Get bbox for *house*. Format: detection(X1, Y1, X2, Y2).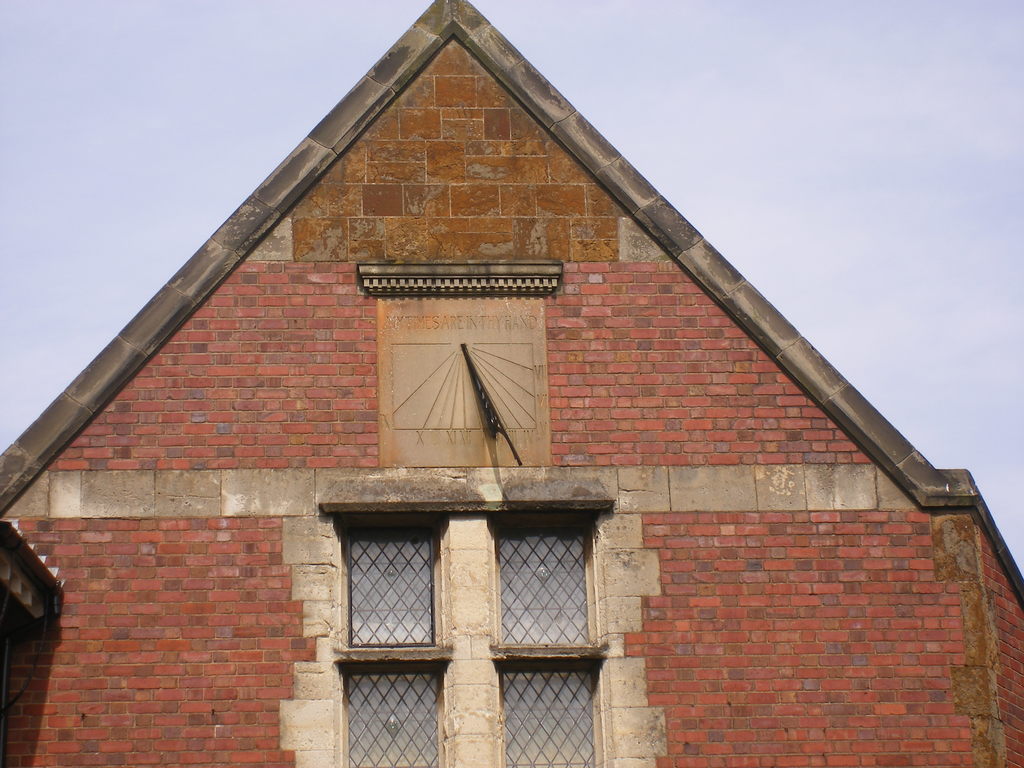
detection(0, 0, 1023, 767).
